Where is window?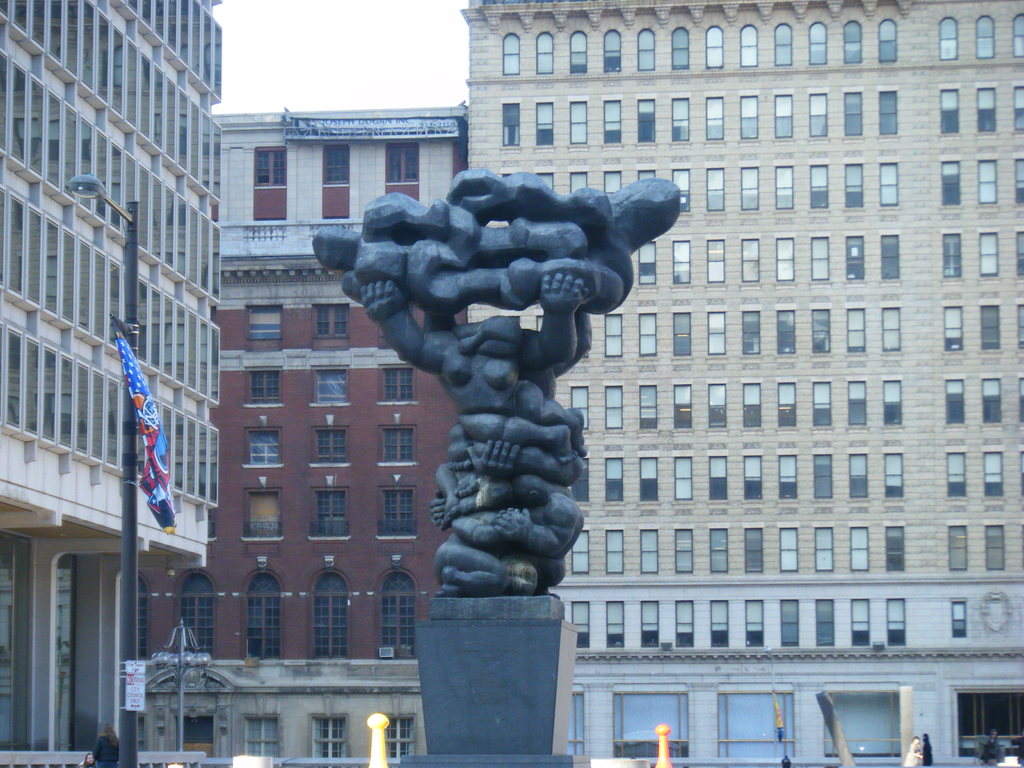
[600, 313, 620, 359].
